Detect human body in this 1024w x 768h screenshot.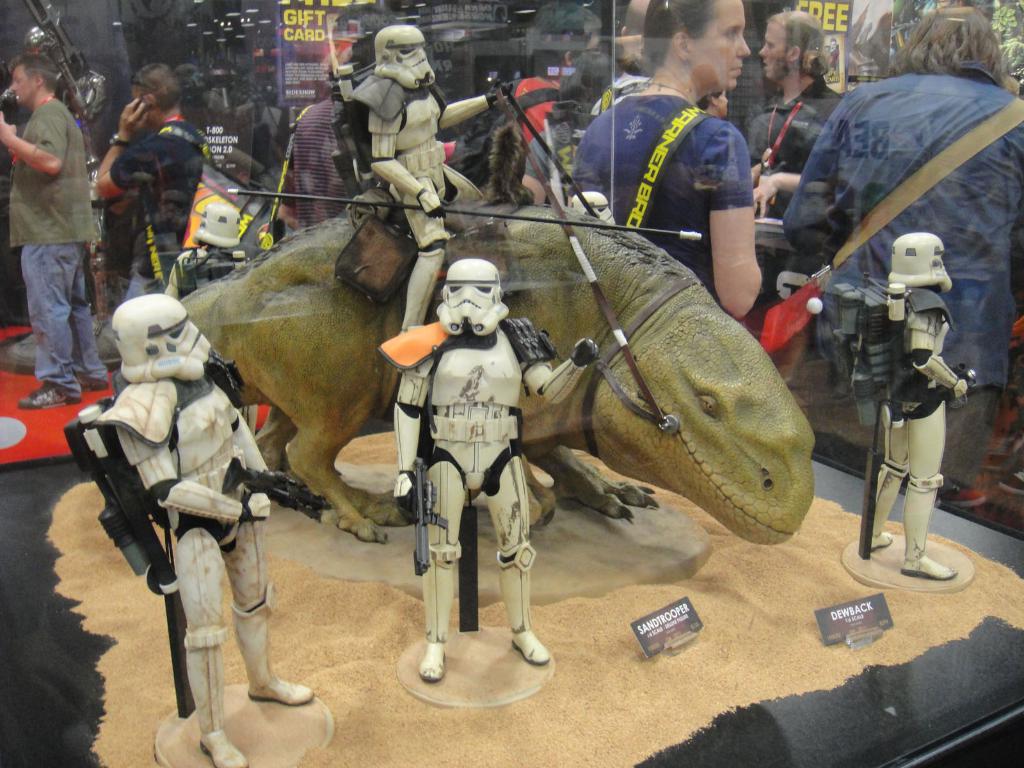
Detection: x1=358 y1=74 x2=495 y2=337.
